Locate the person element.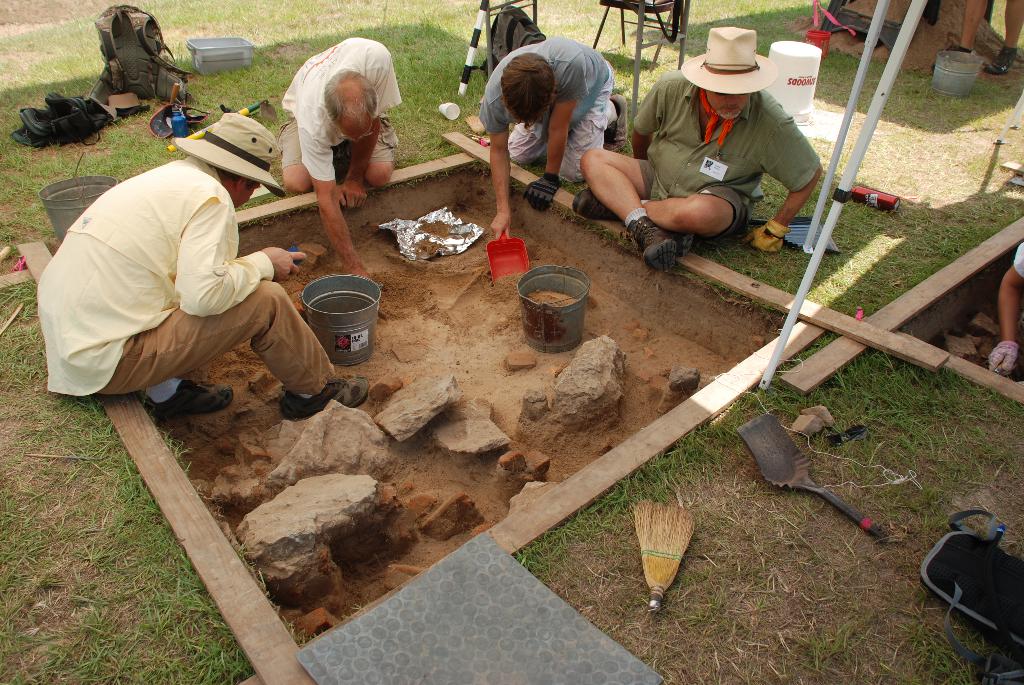
Element bbox: detection(611, 37, 818, 280).
